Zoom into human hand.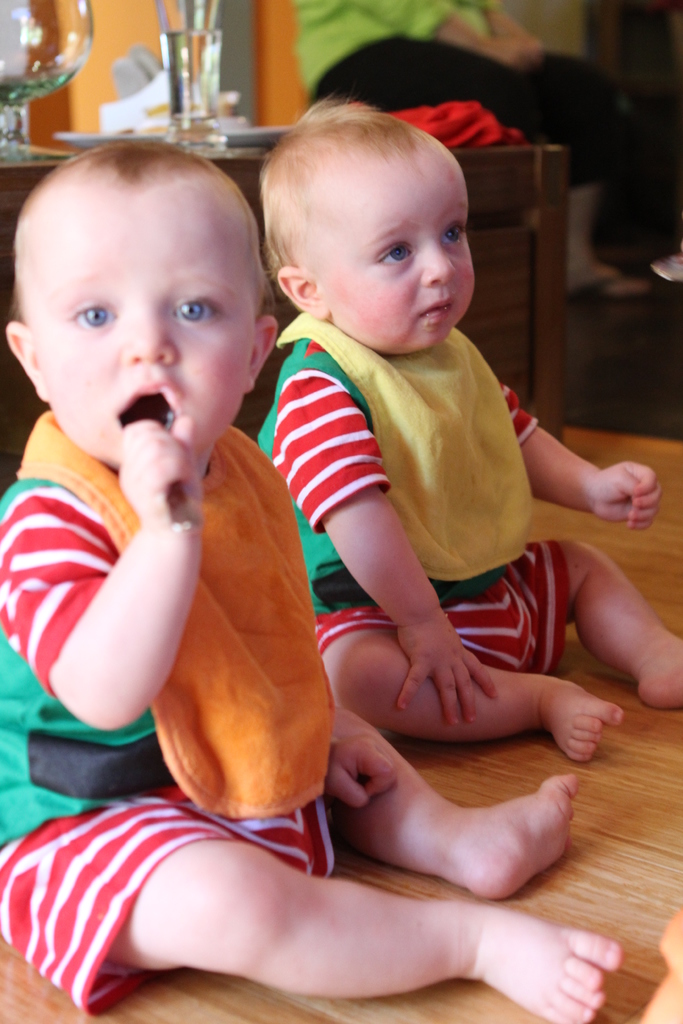
Zoom target: <box>390,616,494,726</box>.
